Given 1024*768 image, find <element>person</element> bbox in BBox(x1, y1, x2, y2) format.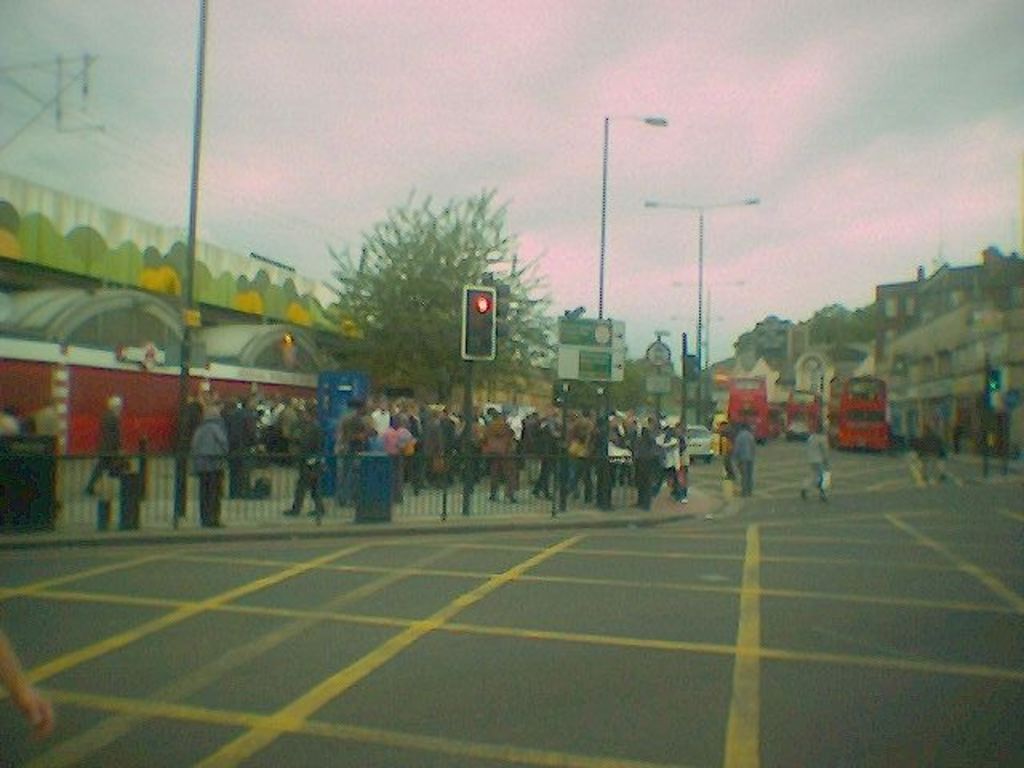
BBox(370, 413, 411, 496).
